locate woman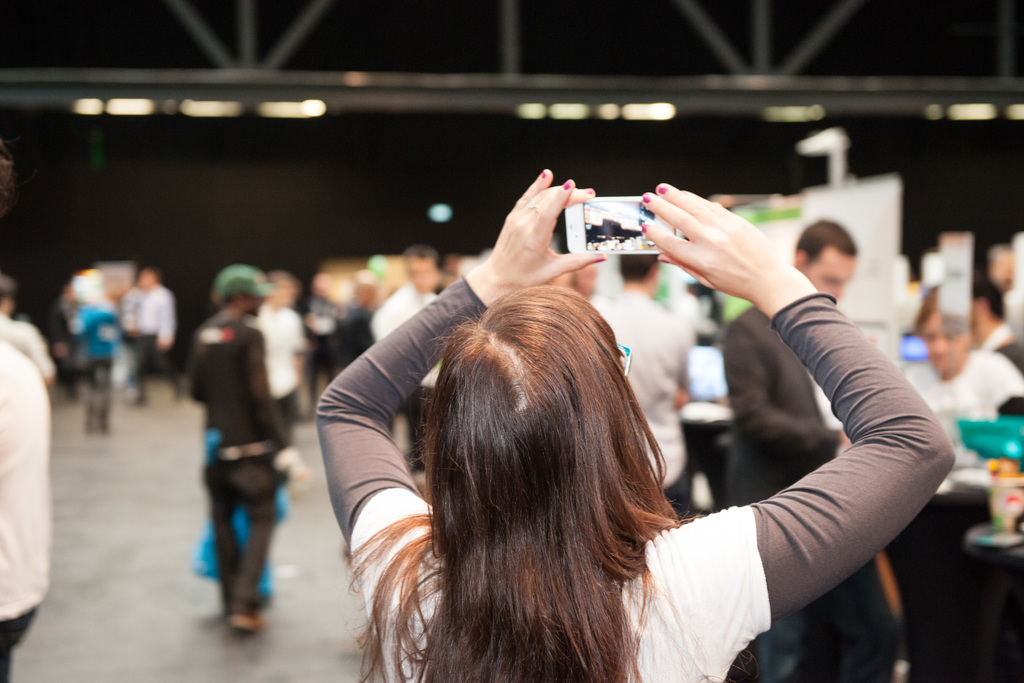
select_region(340, 189, 849, 671)
